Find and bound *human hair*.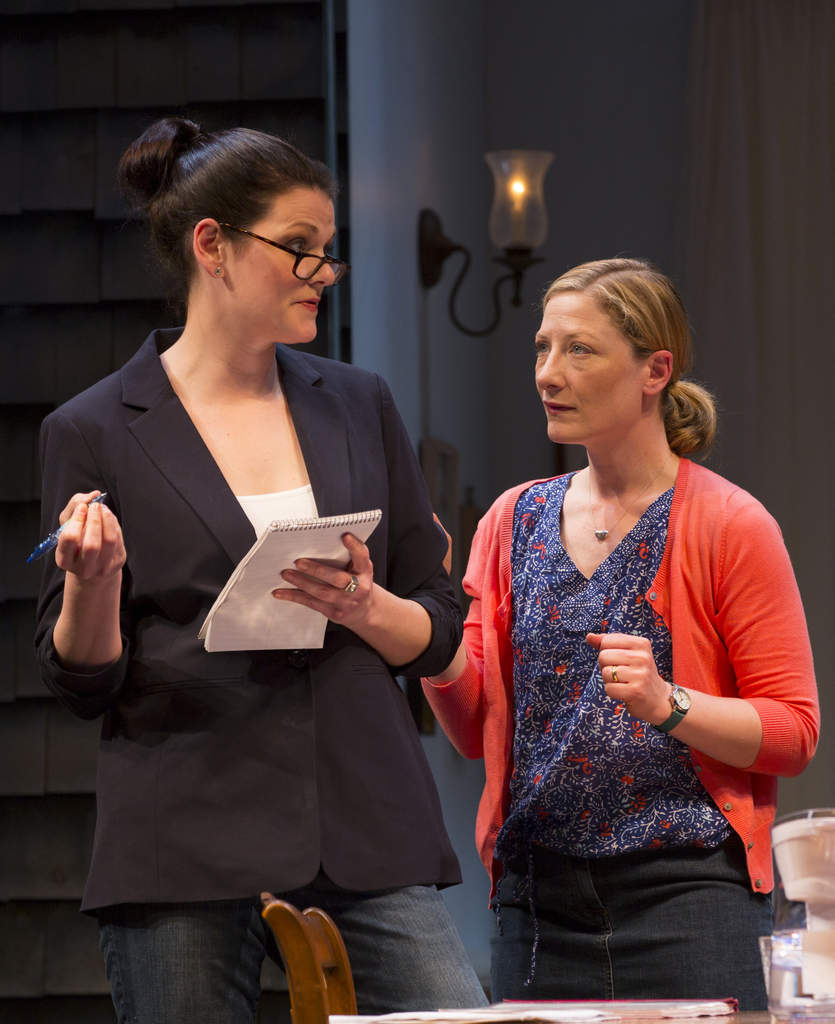
Bound: box=[114, 113, 330, 307].
